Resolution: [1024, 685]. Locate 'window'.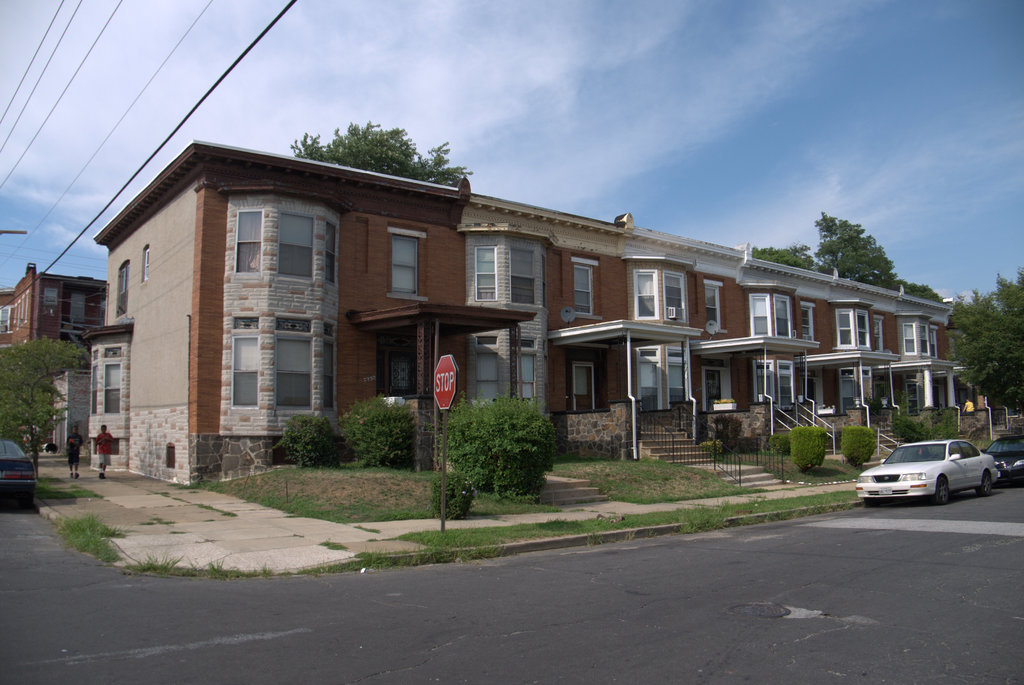
pyautogui.locateOnScreen(932, 325, 938, 358).
